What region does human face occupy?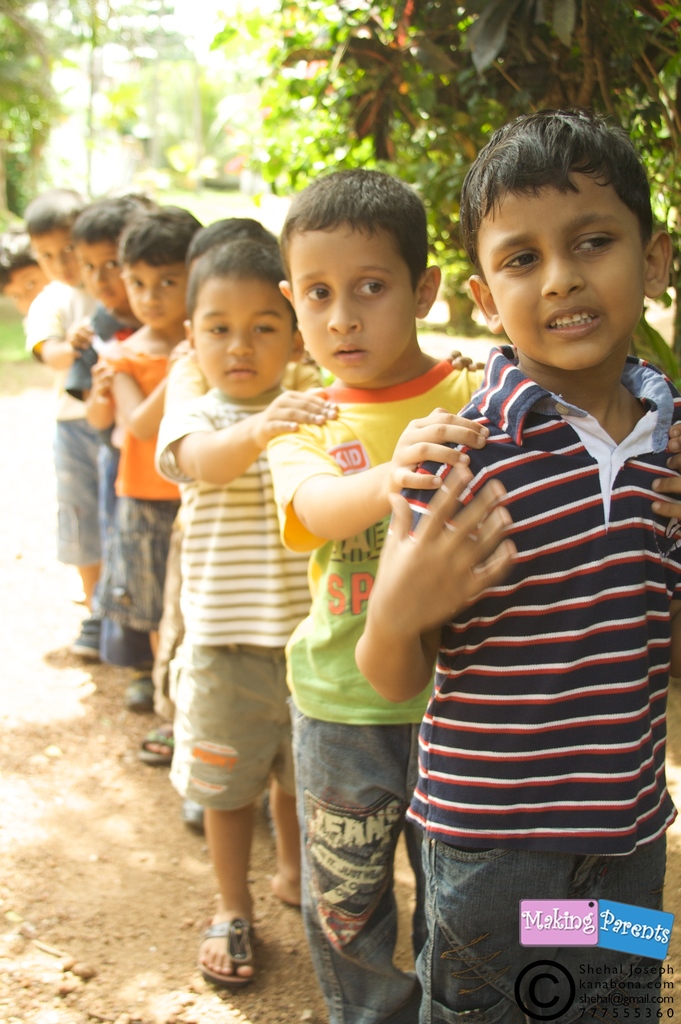
[left=11, top=253, right=44, bottom=300].
